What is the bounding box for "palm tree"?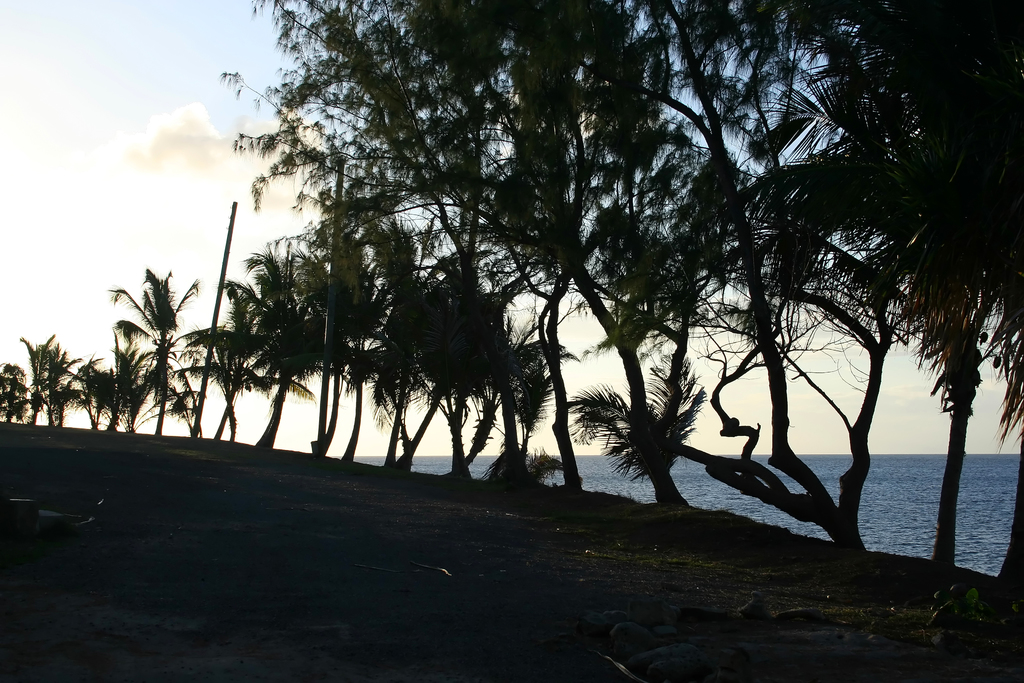
74, 348, 137, 431.
